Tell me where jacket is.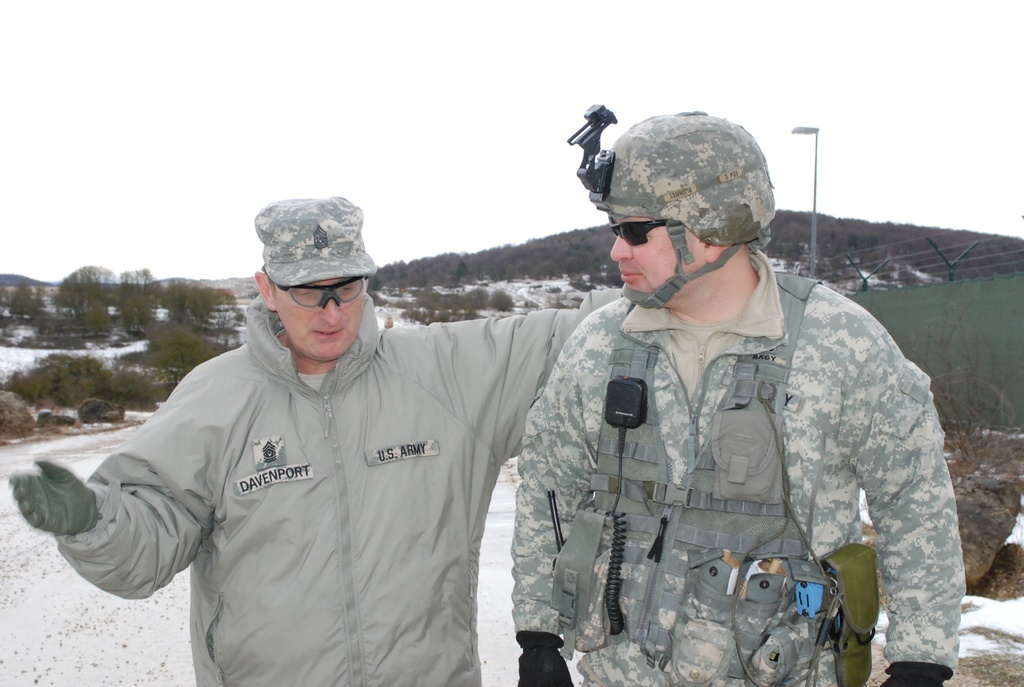
jacket is at rect(52, 175, 631, 665).
